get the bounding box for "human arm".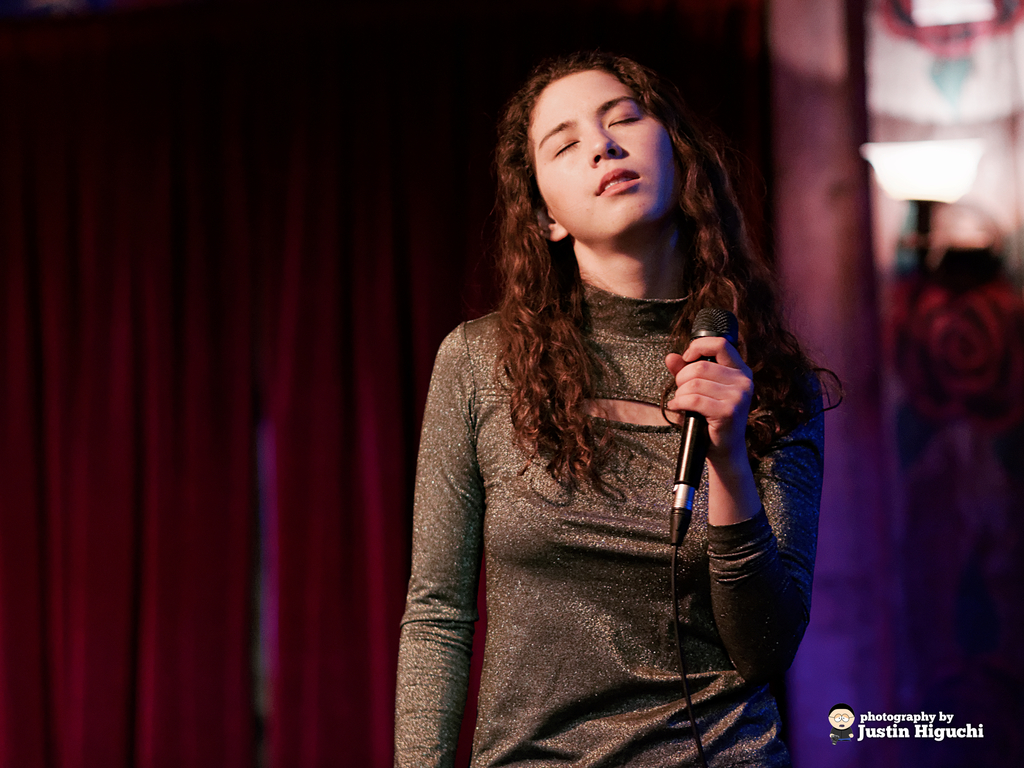
x1=393, y1=322, x2=486, y2=767.
